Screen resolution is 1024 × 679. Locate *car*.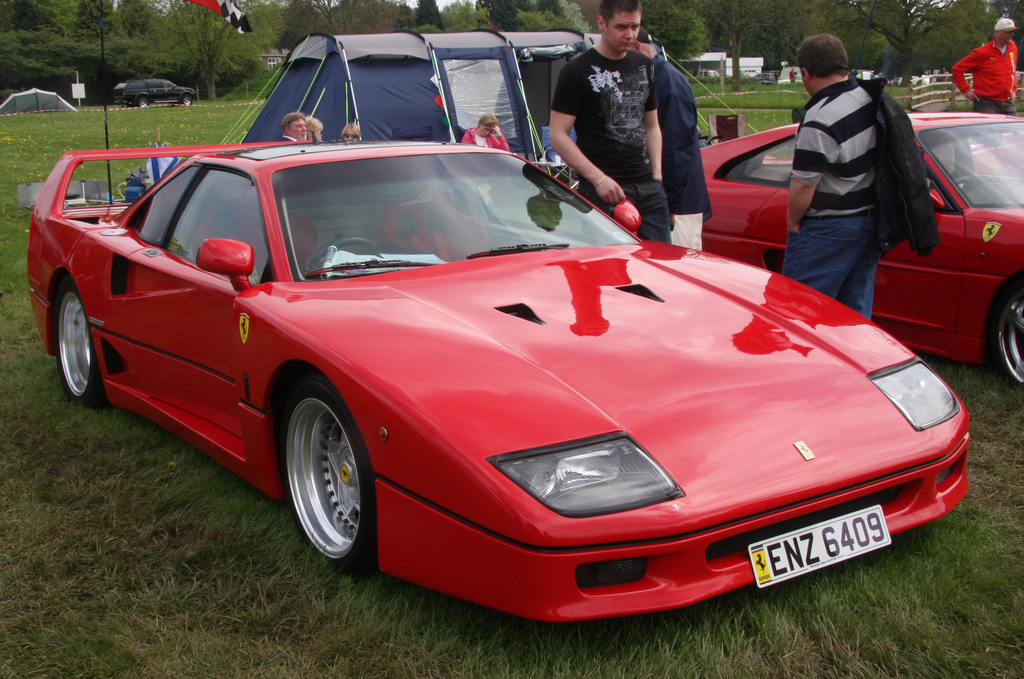
bbox(29, 138, 972, 623).
